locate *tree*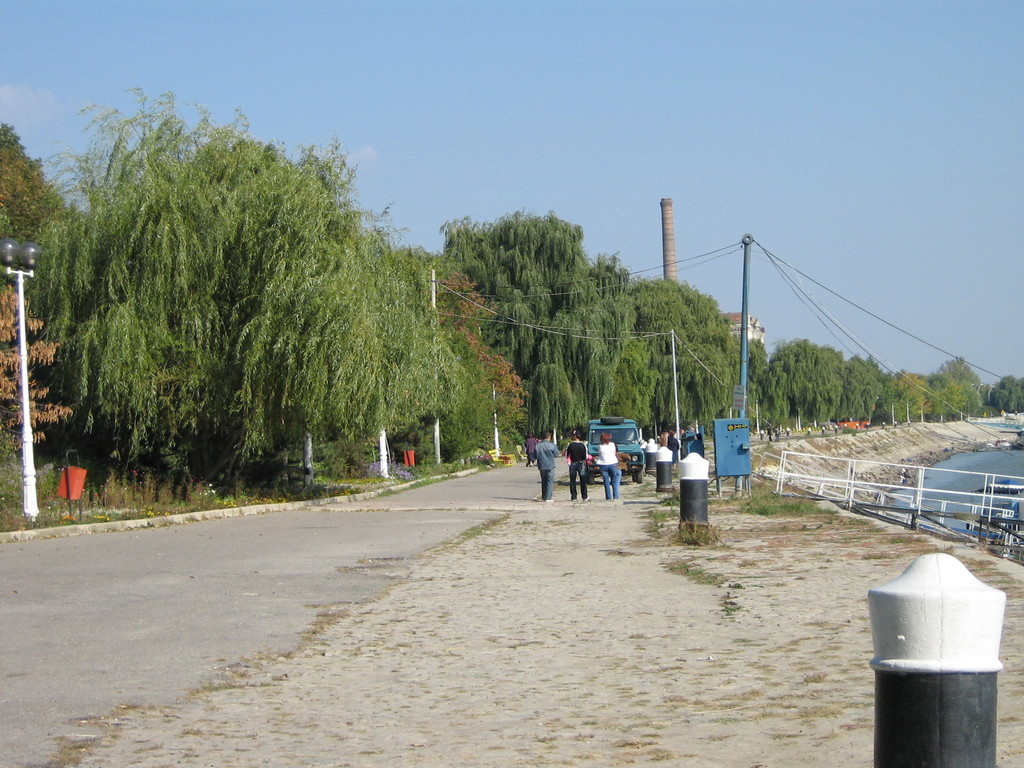
l=0, t=288, r=68, b=452
